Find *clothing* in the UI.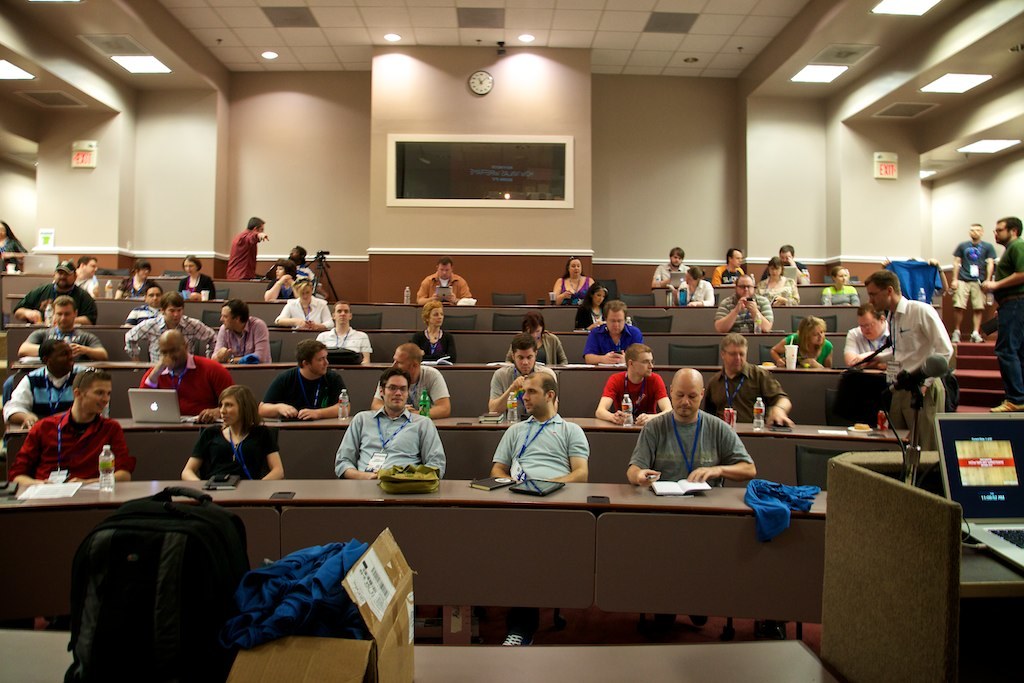
UI element at select_region(182, 272, 220, 301).
